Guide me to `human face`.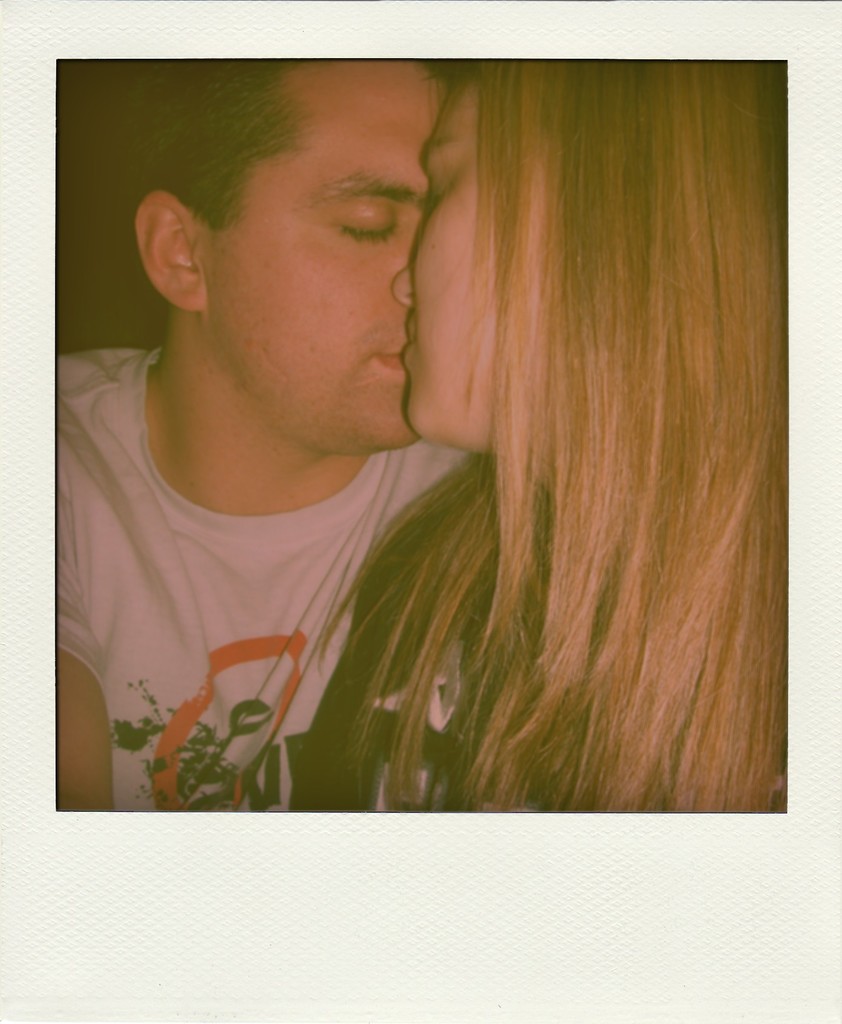
Guidance: [left=392, top=74, right=574, bottom=449].
